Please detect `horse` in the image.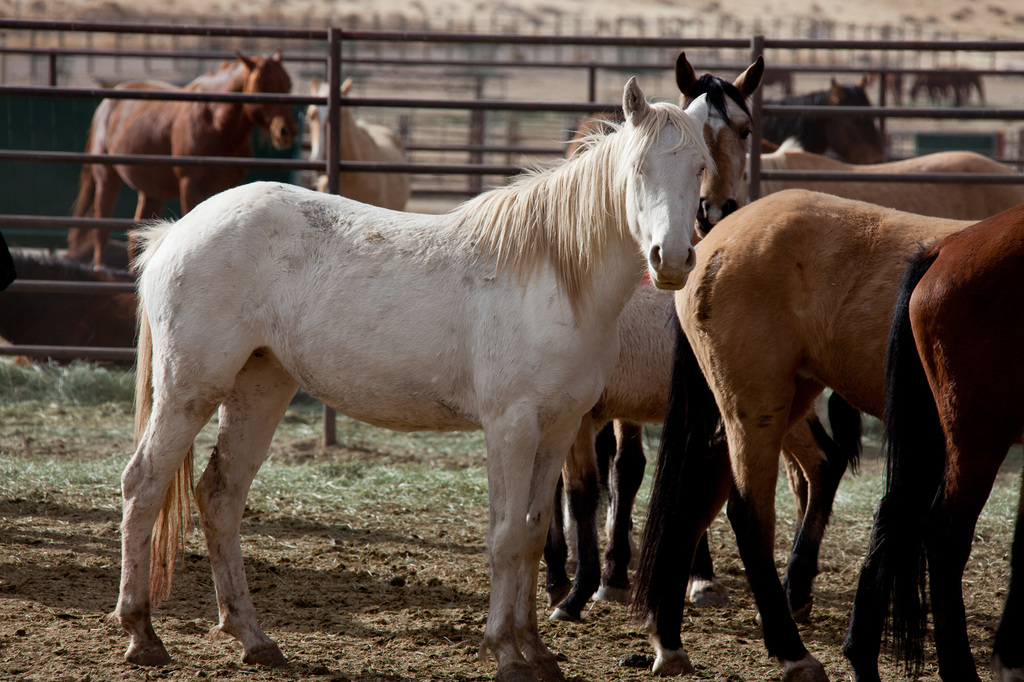
(x1=906, y1=65, x2=988, y2=109).
